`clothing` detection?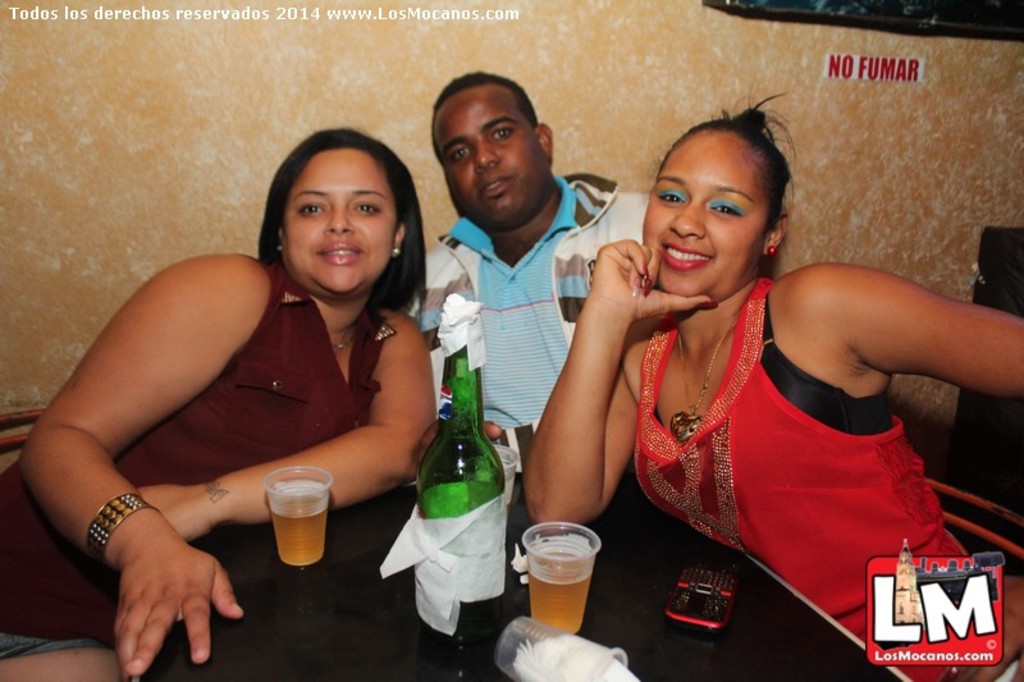
[left=399, top=166, right=654, bottom=408]
